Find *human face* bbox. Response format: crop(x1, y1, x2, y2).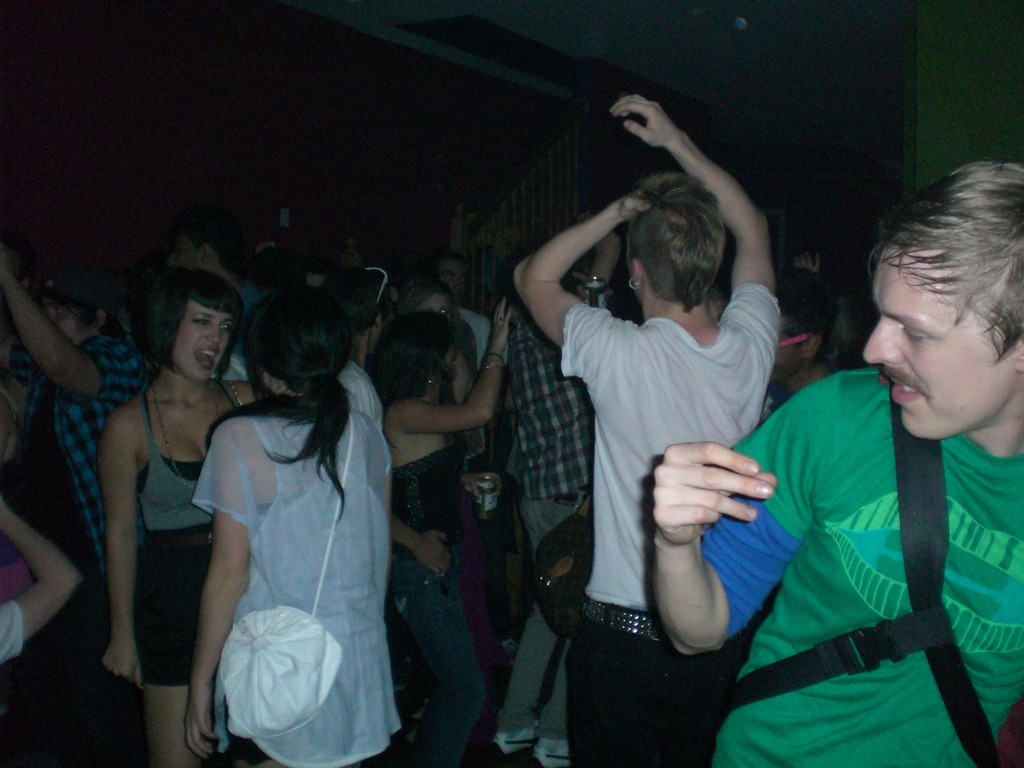
crop(417, 292, 448, 315).
